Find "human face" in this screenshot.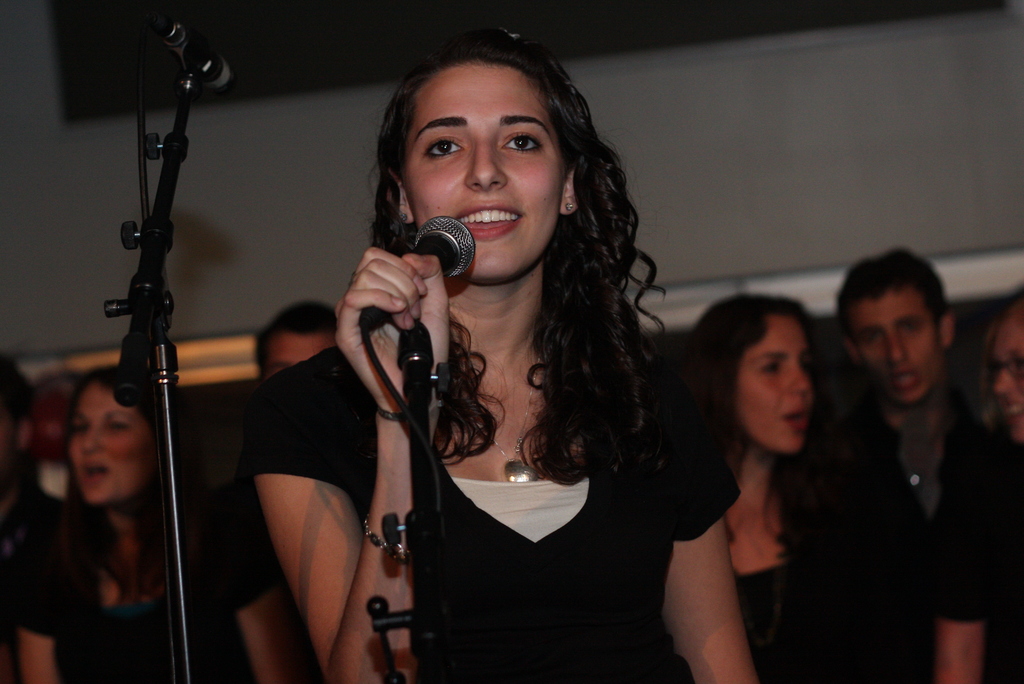
The bounding box for "human face" is {"x1": 270, "y1": 327, "x2": 335, "y2": 373}.
